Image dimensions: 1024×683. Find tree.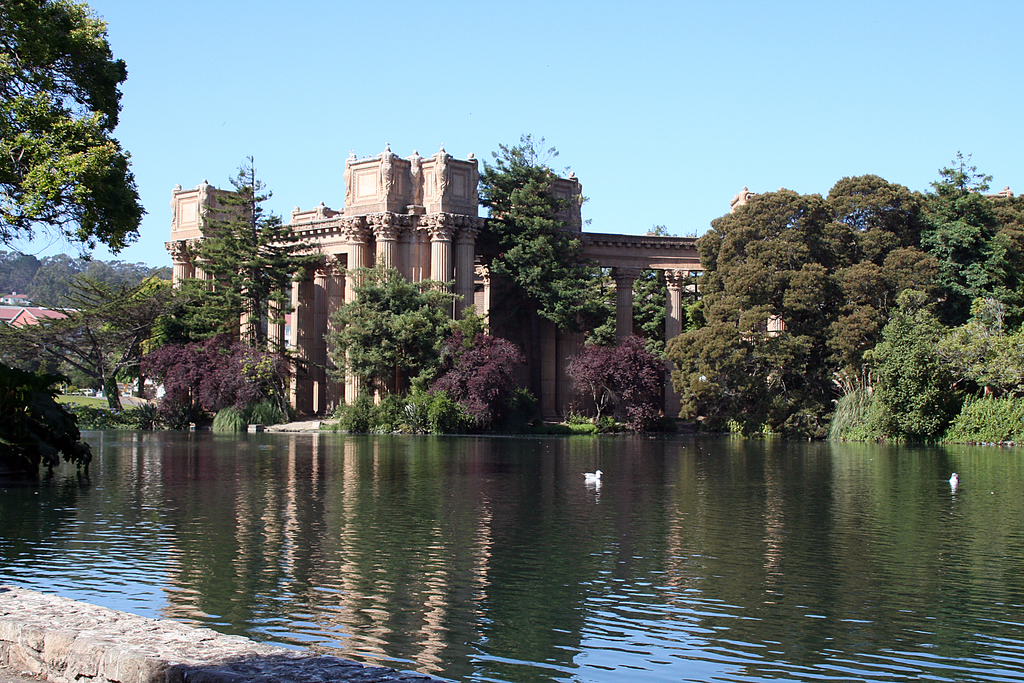
l=143, t=340, r=241, b=429.
